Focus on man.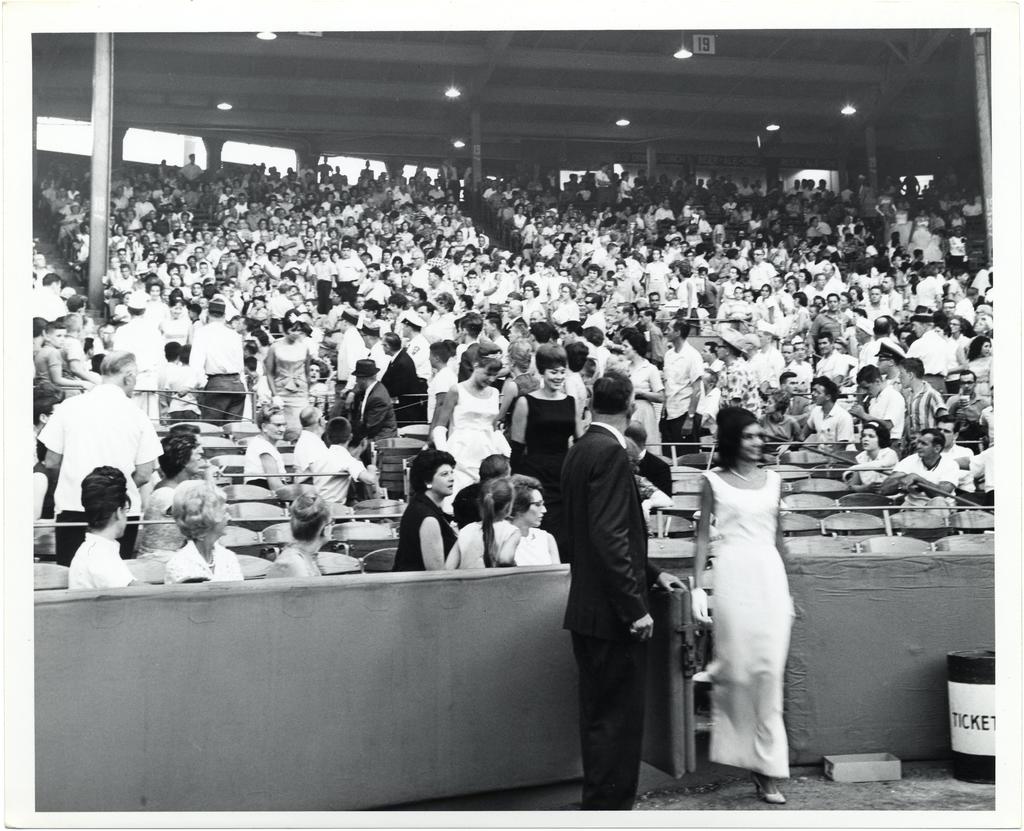
Focused at (left=288, top=408, right=330, bottom=493).
